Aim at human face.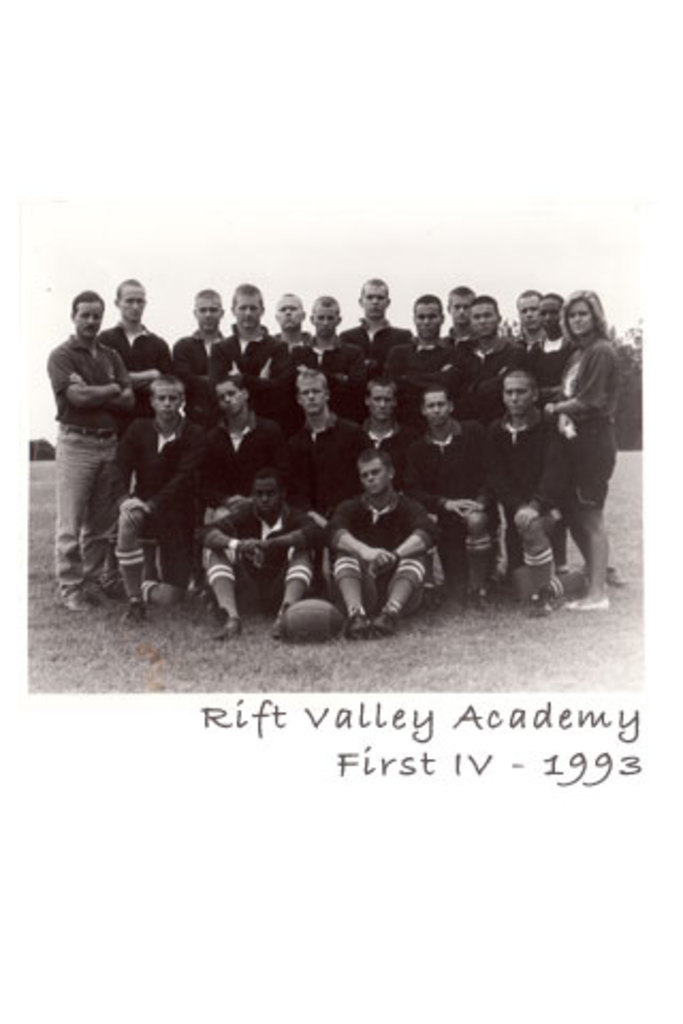
Aimed at (x1=280, y1=303, x2=299, y2=333).
